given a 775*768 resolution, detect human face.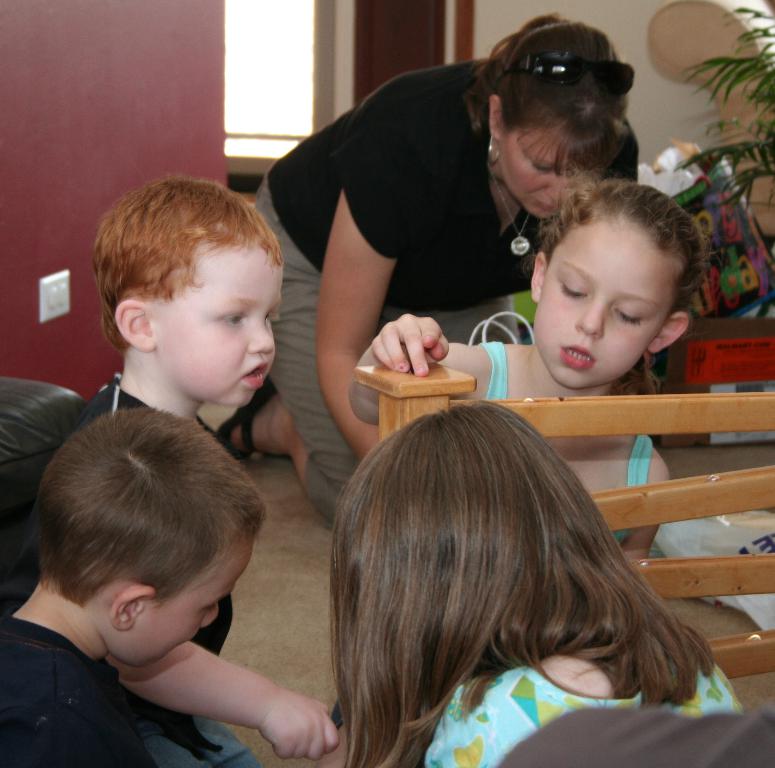
<region>127, 541, 256, 667</region>.
